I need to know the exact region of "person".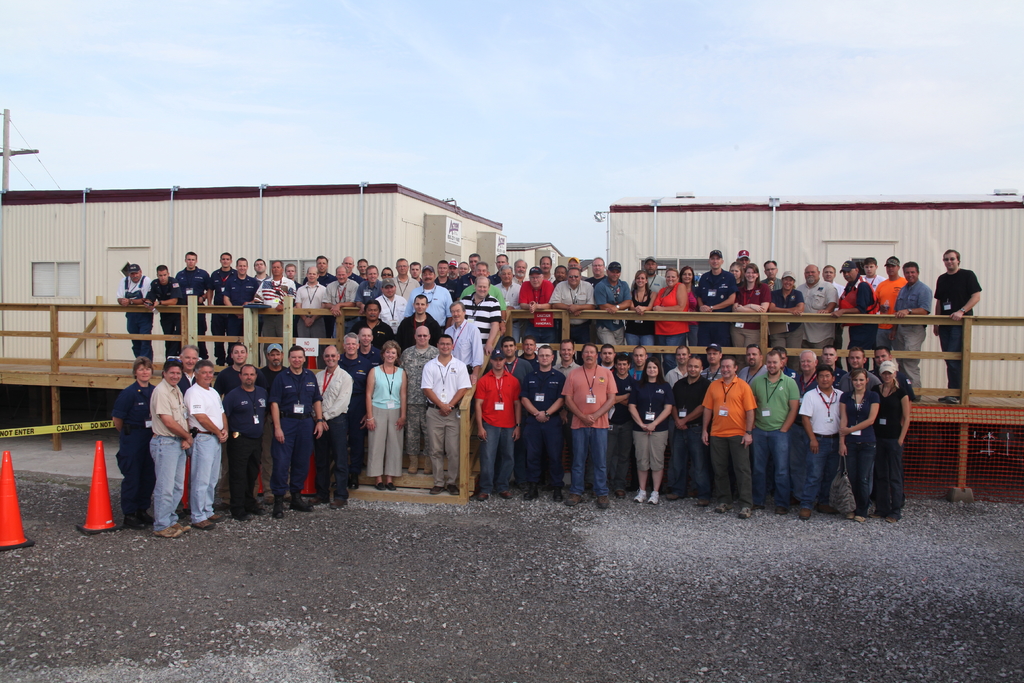
Region: (821,342,847,388).
